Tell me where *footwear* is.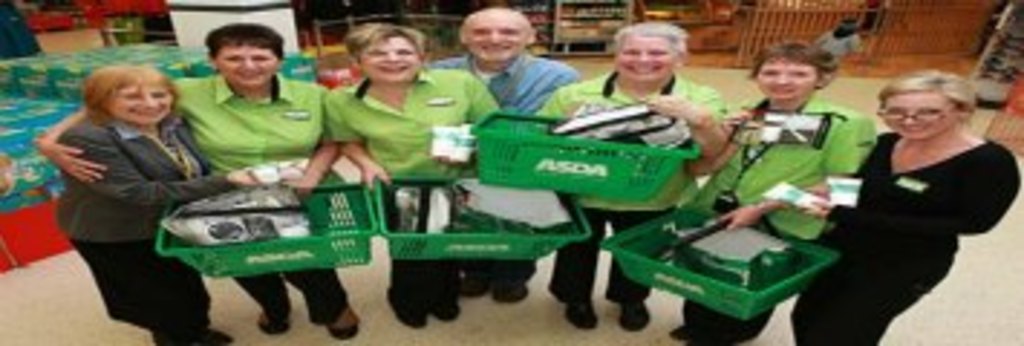
*footwear* is at bbox=[453, 271, 490, 300].
